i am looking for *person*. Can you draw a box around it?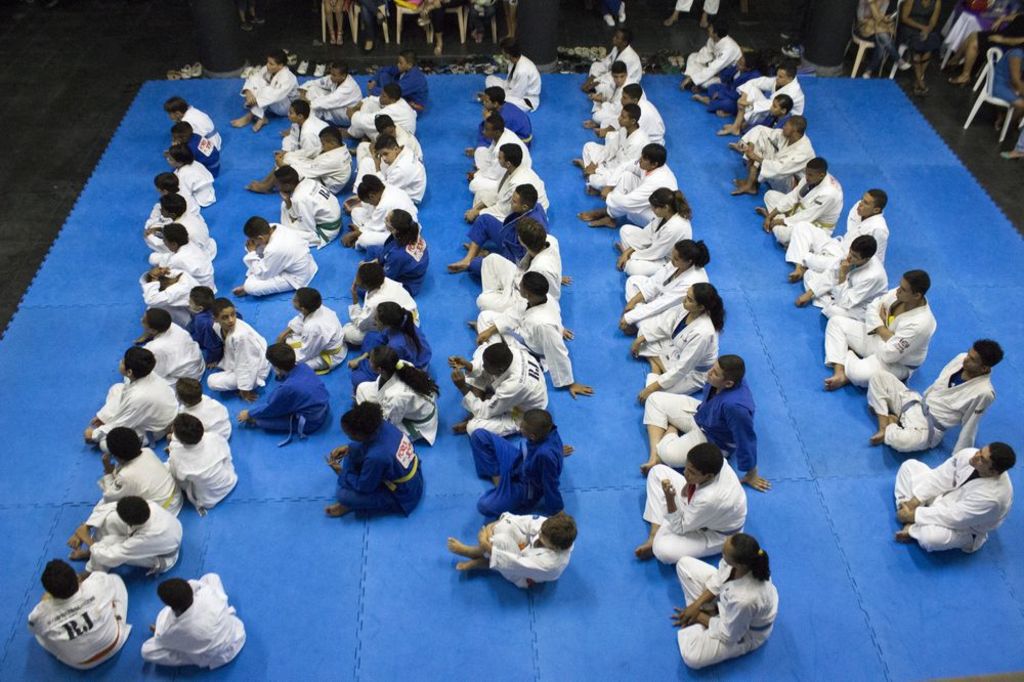
Sure, the bounding box is 63 493 182 578.
